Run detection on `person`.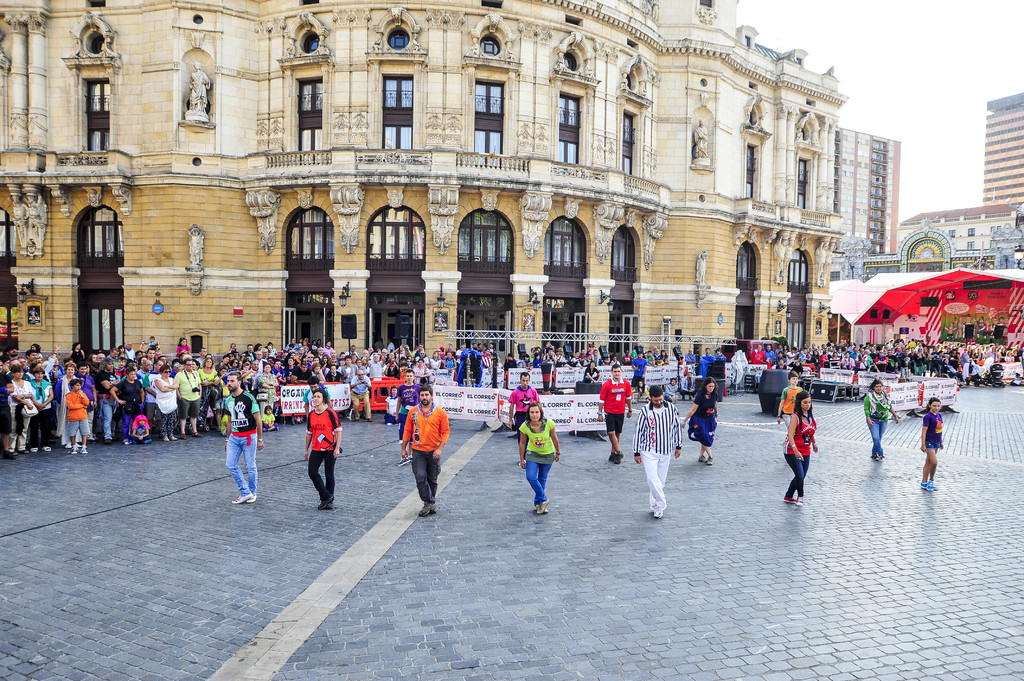
Result: locate(681, 378, 719, 467).
